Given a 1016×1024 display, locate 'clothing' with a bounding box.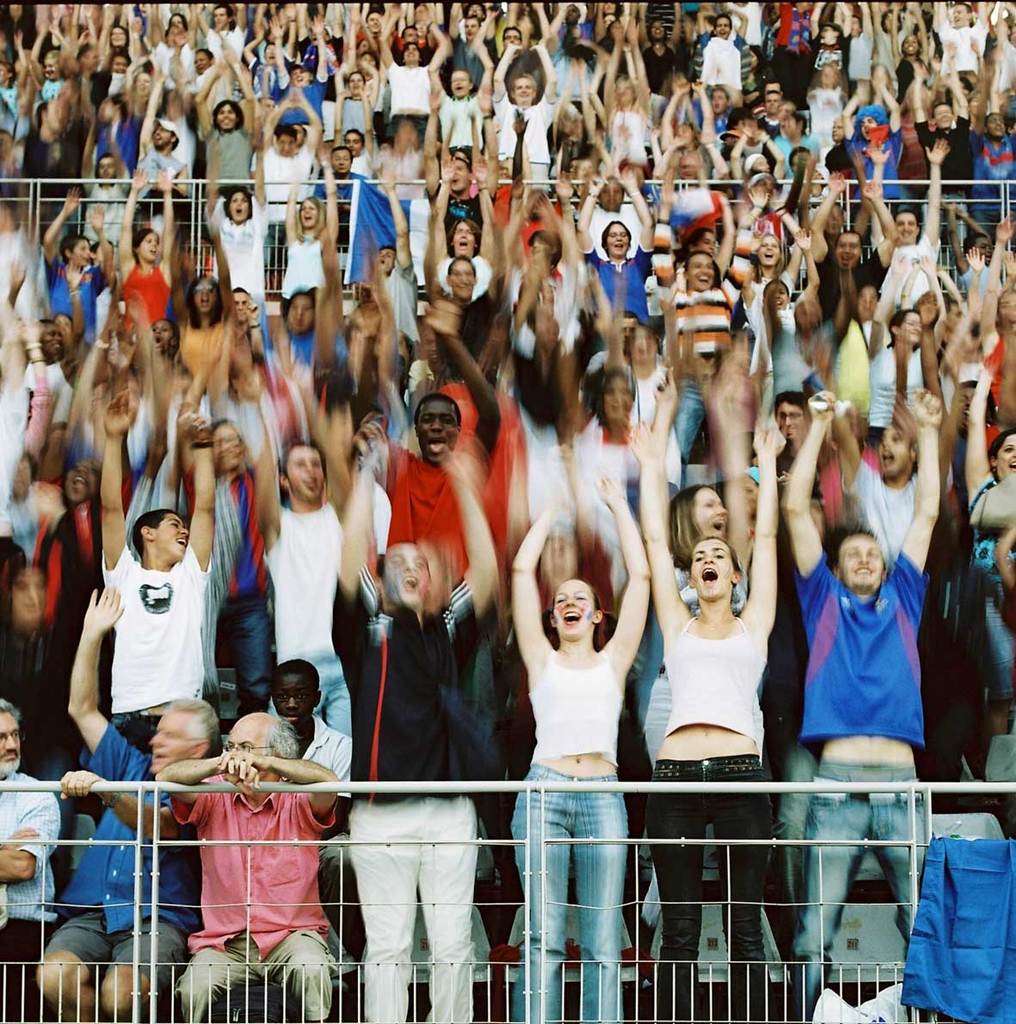
Located: {"x1": 276, "y1": 235, "x2": 330, "y2": 302}.
